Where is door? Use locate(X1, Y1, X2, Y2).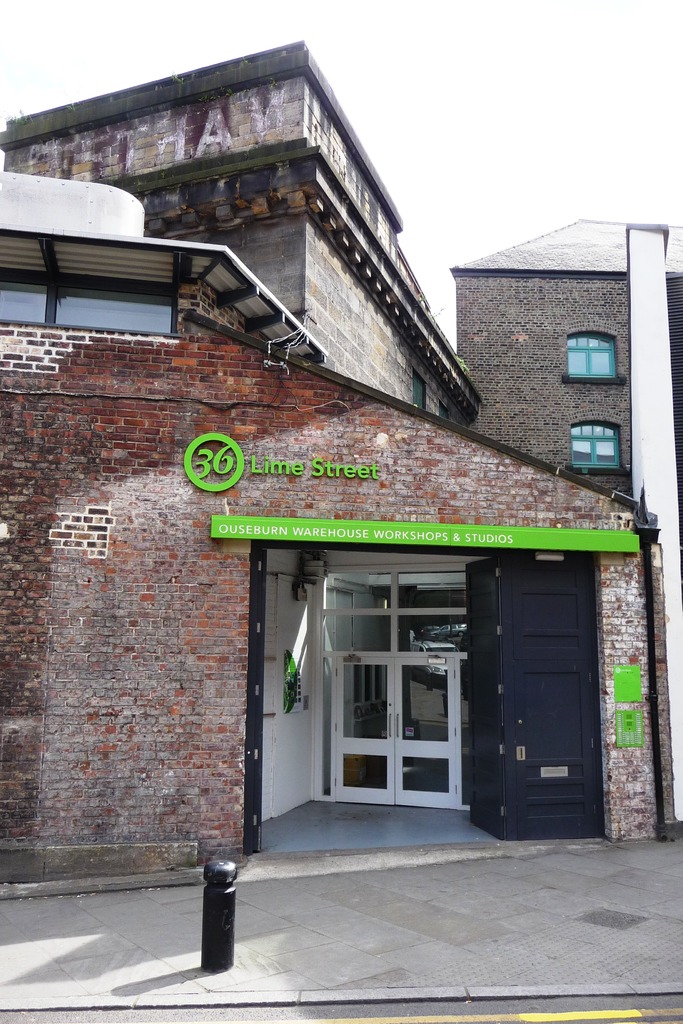
locate(334, 657, 455, 810).
